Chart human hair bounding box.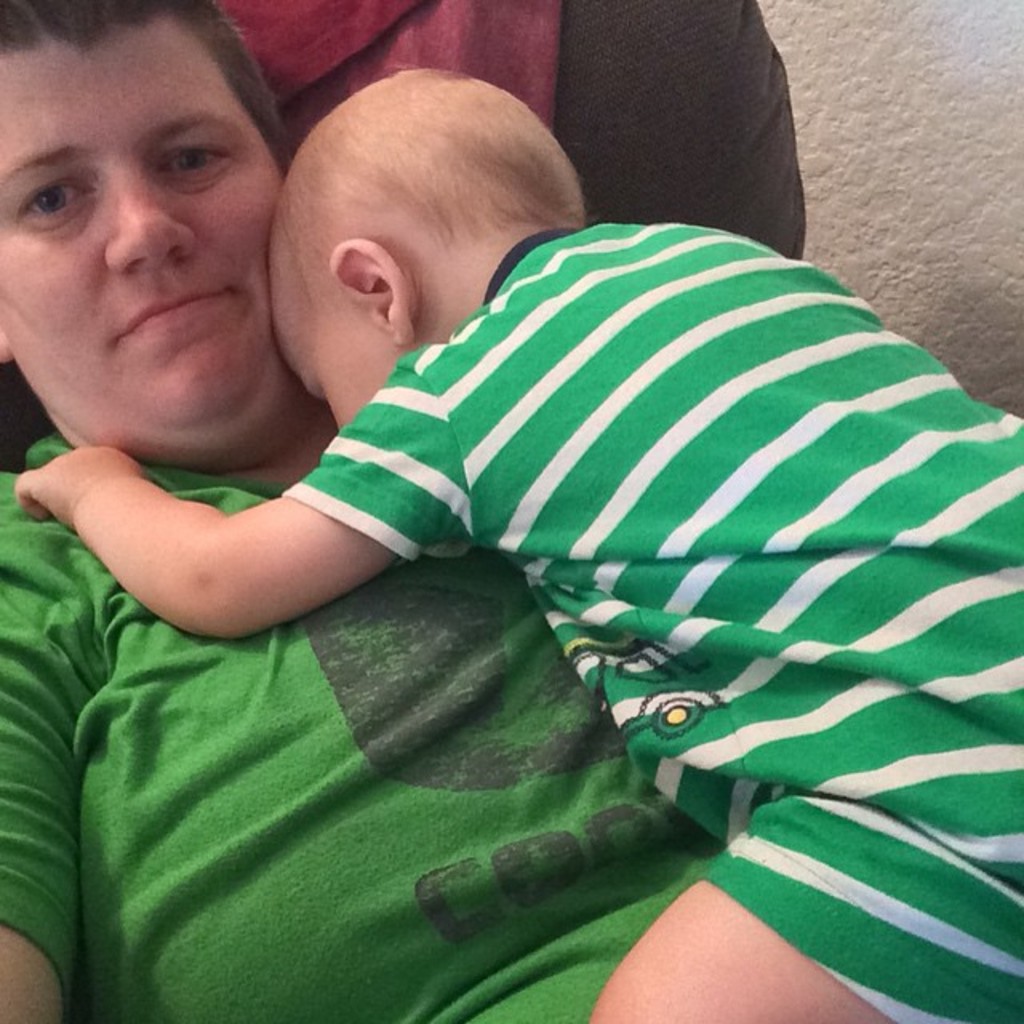
Charted: box=[245, 67, 555, 310].
